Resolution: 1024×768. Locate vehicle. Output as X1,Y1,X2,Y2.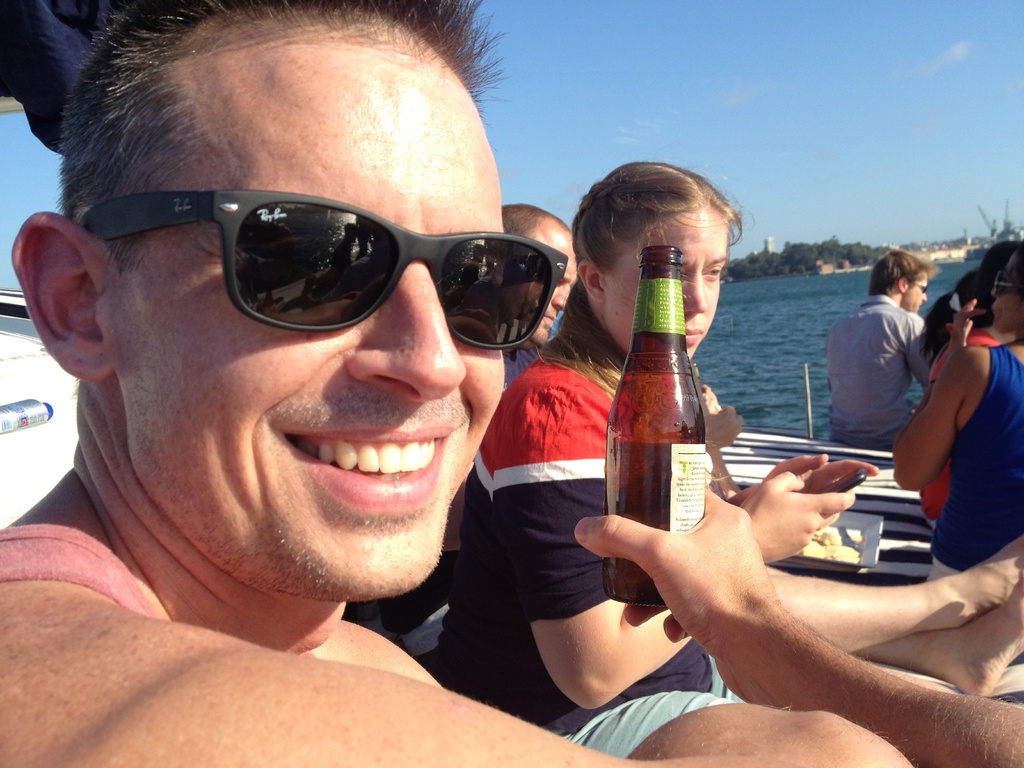
0,287,942,585.
